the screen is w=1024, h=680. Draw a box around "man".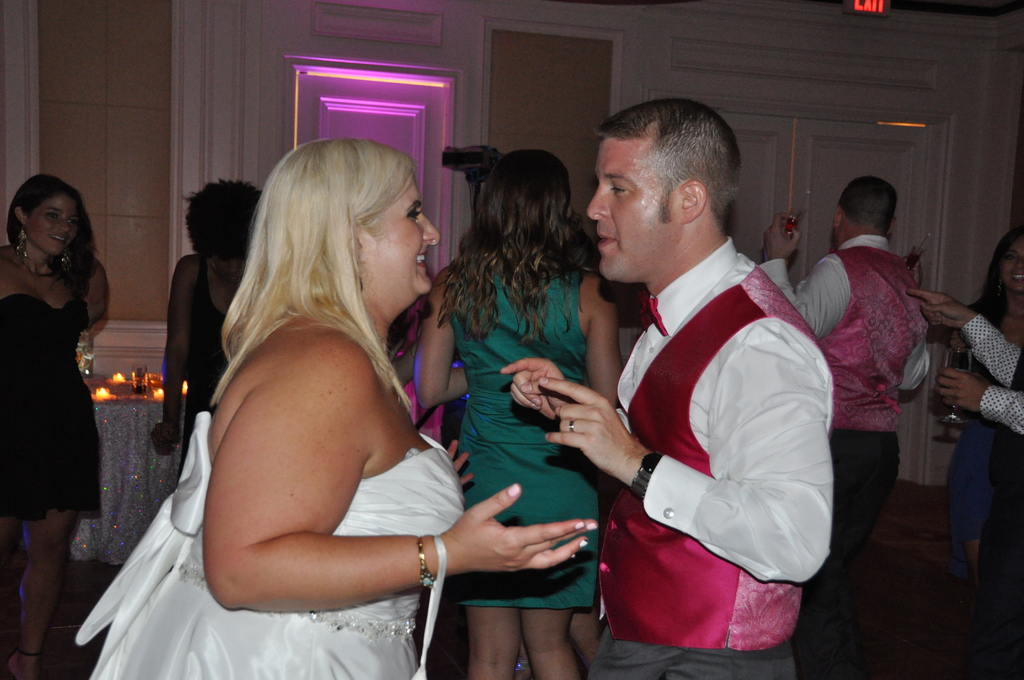
908 284 1023 679.
